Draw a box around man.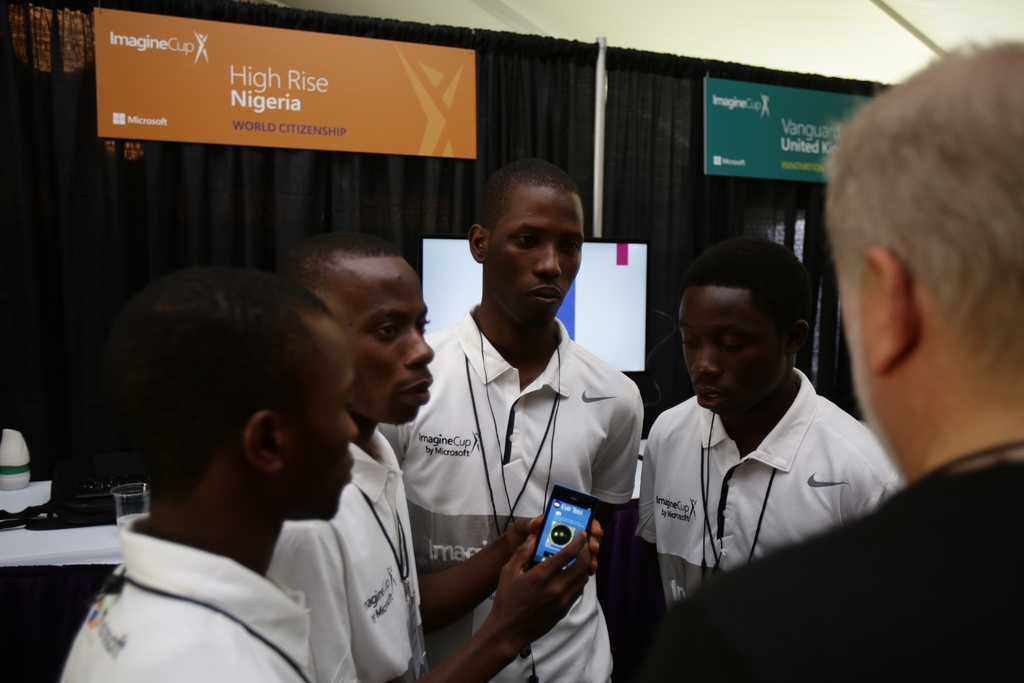
[375, 156, 648, 682].
